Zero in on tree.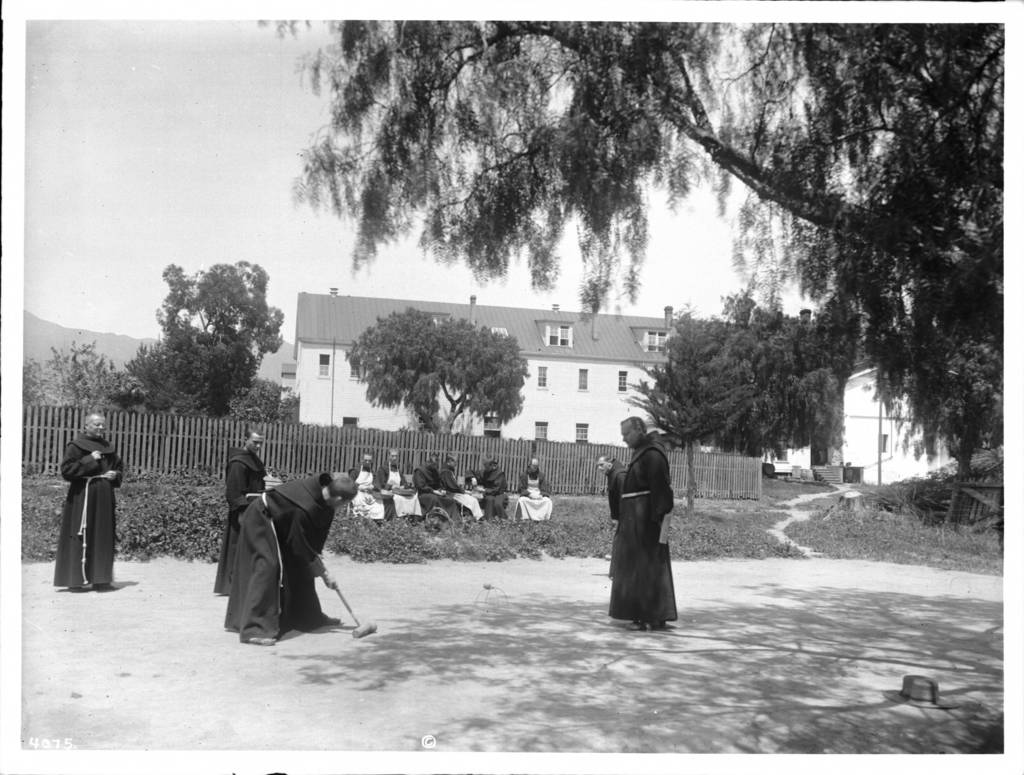
Zeroed in: (50,339,137,428).
